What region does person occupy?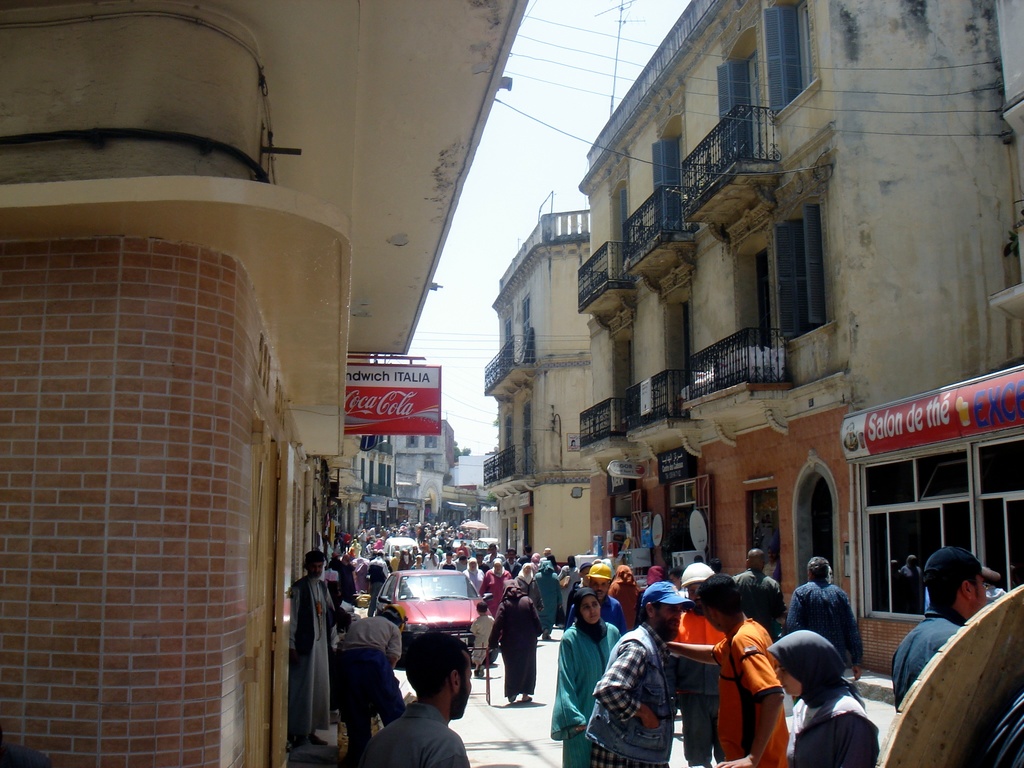
select_region(889, 565, 982, 705).
